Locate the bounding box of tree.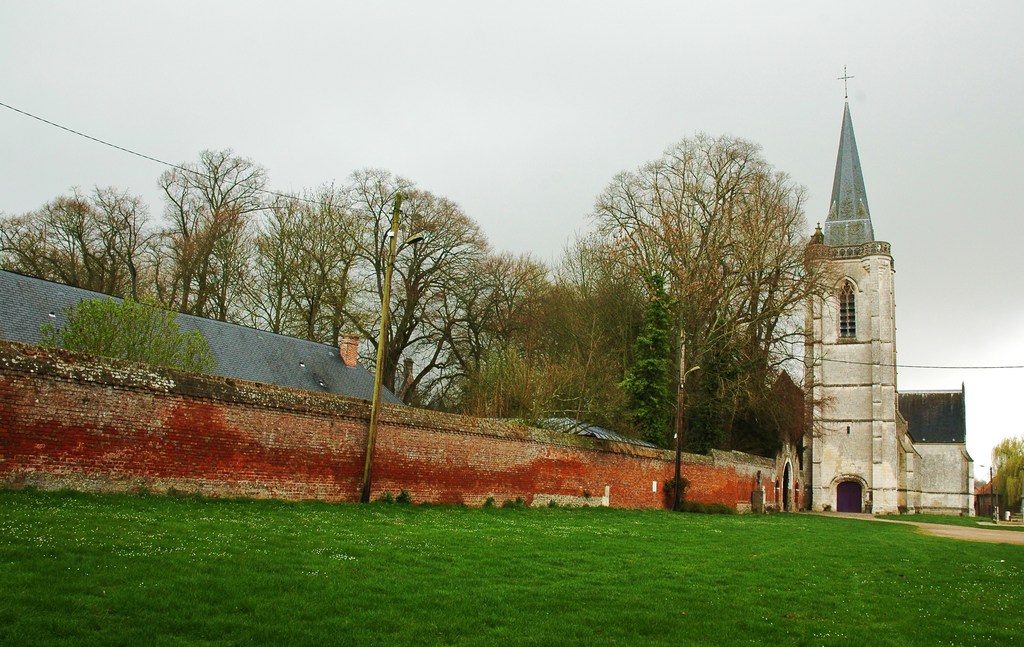
Bounding box: <region>985, 429, 1023, 512</region>.
